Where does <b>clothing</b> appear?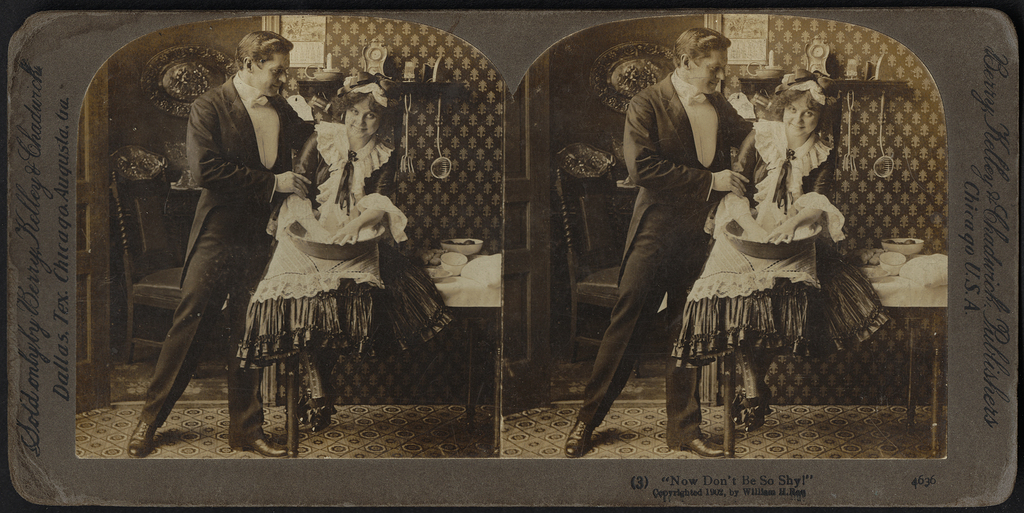
Appears at (676, 117, 887, 371).
